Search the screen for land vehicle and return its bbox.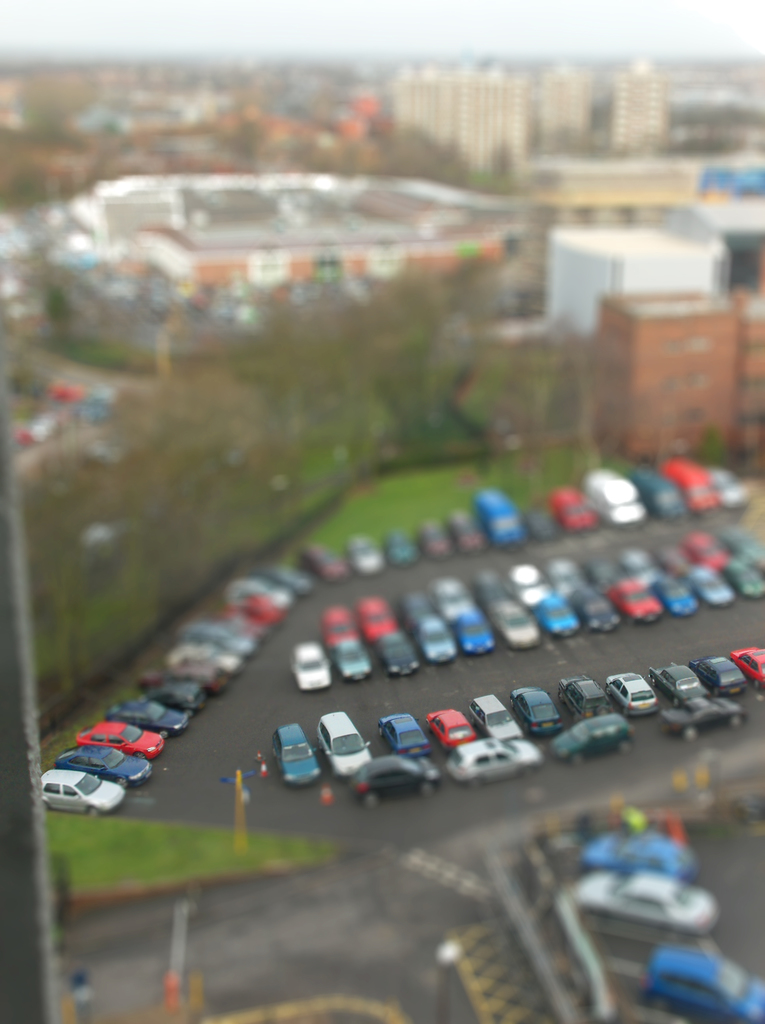
Found: <region>334, 638, 372, 682</region>.
